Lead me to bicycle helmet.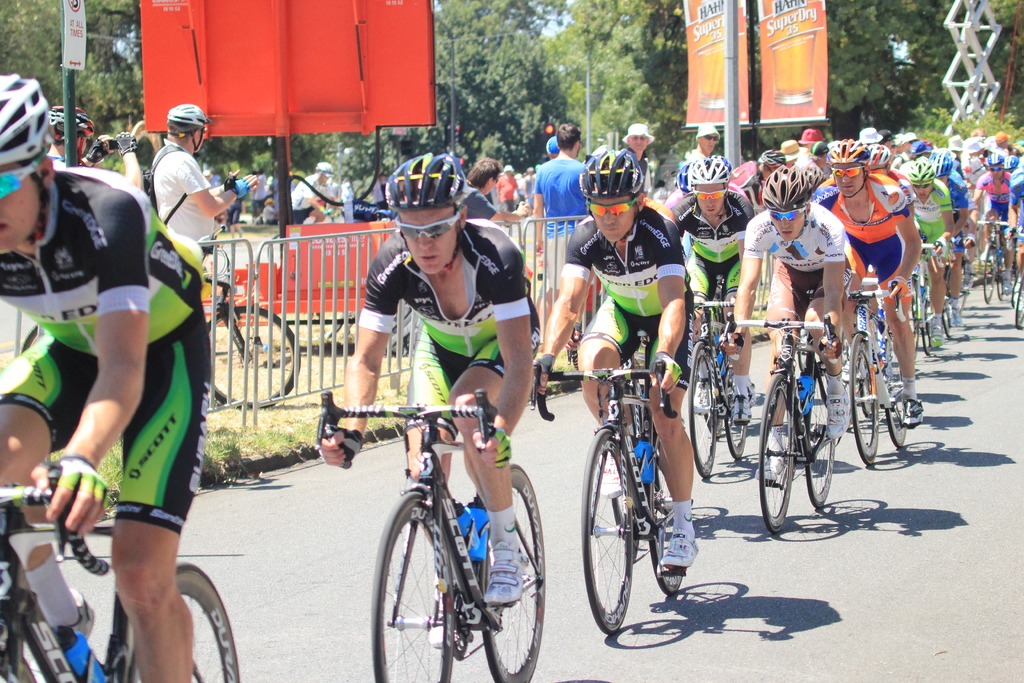
Lead to crop(901, 161, 930, 196).
